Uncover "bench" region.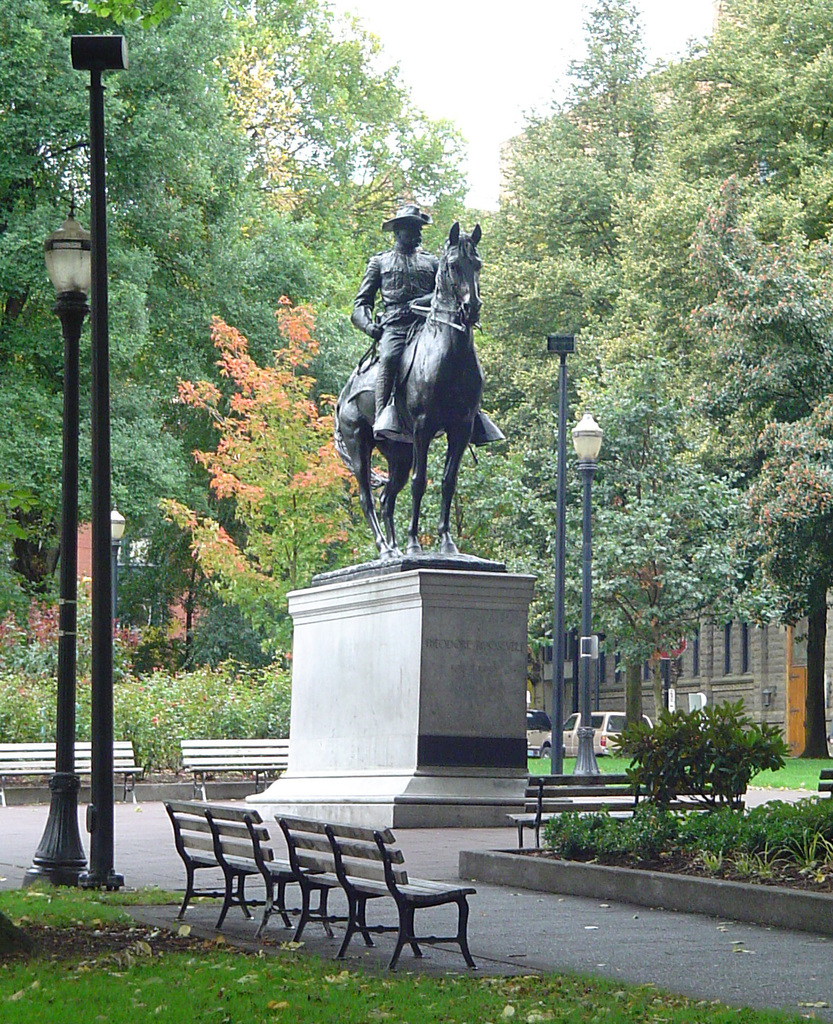
Uncovered: [276,814,476,973].
